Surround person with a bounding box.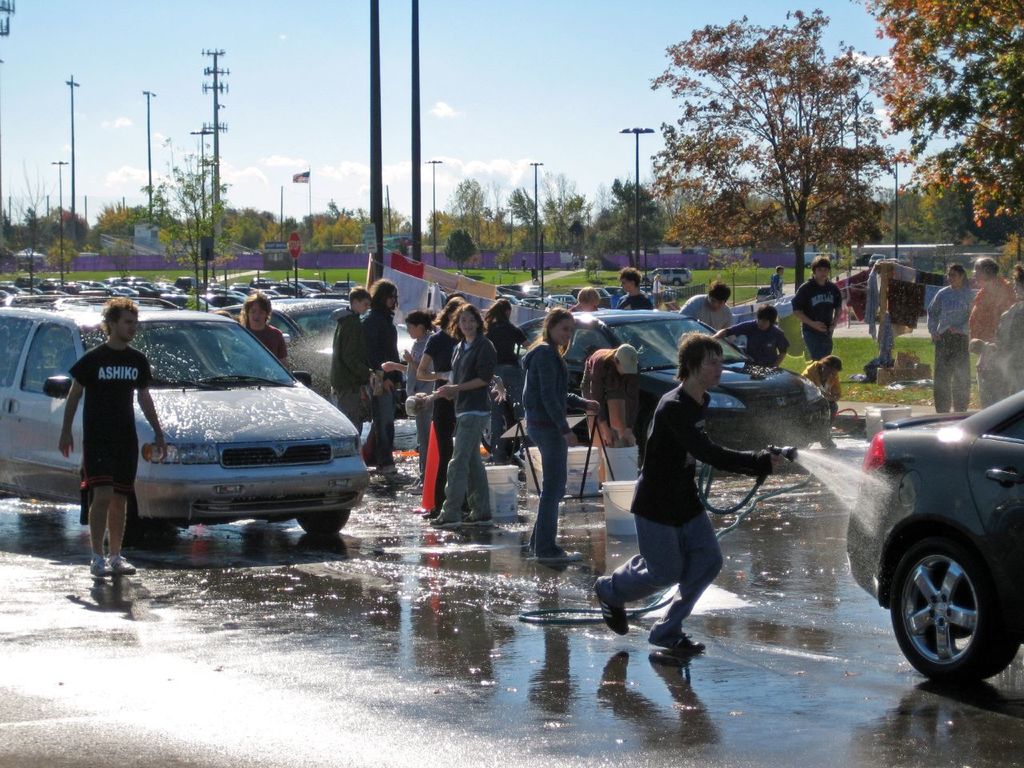
detection(589, 332, 775, 656).
